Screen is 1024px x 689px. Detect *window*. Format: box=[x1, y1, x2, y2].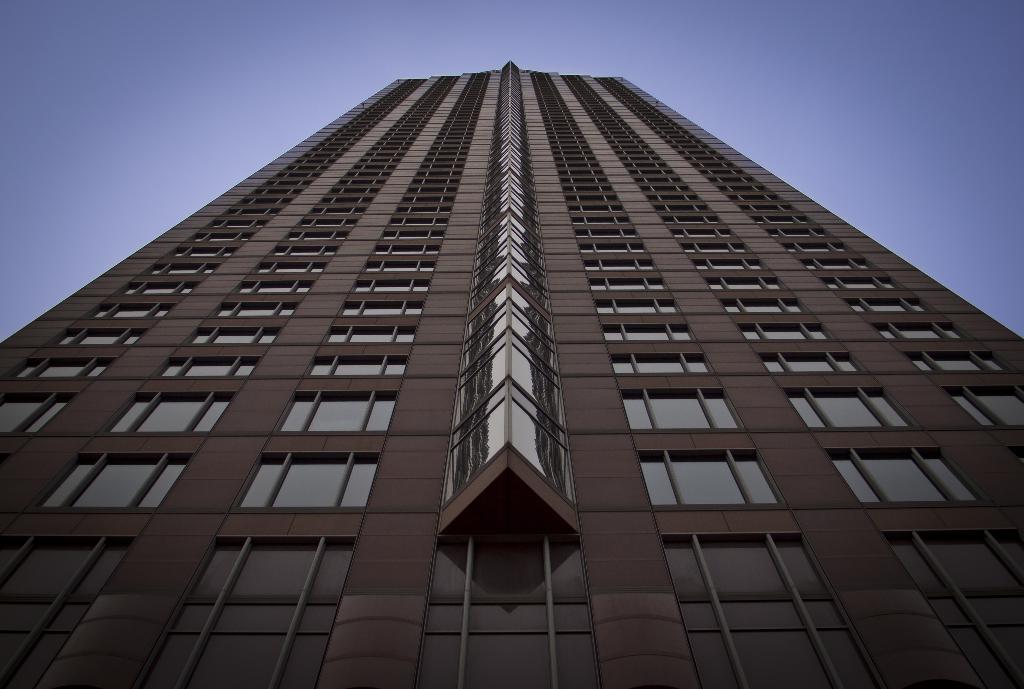
box=[52, 325, 147, 341].
